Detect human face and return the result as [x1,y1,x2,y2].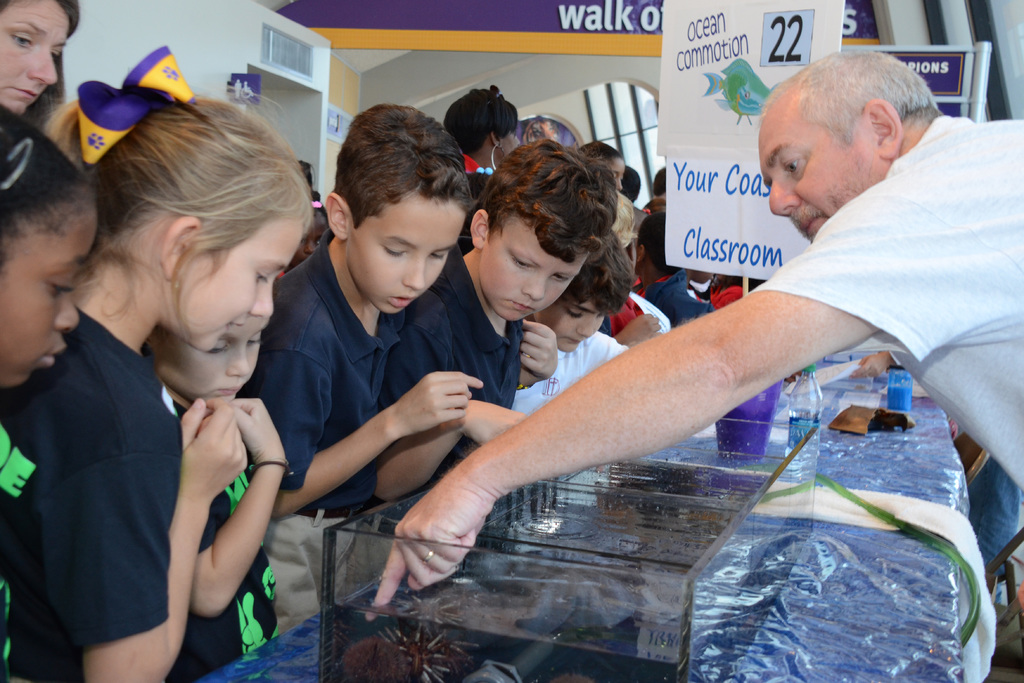
[535,299,610,346].
